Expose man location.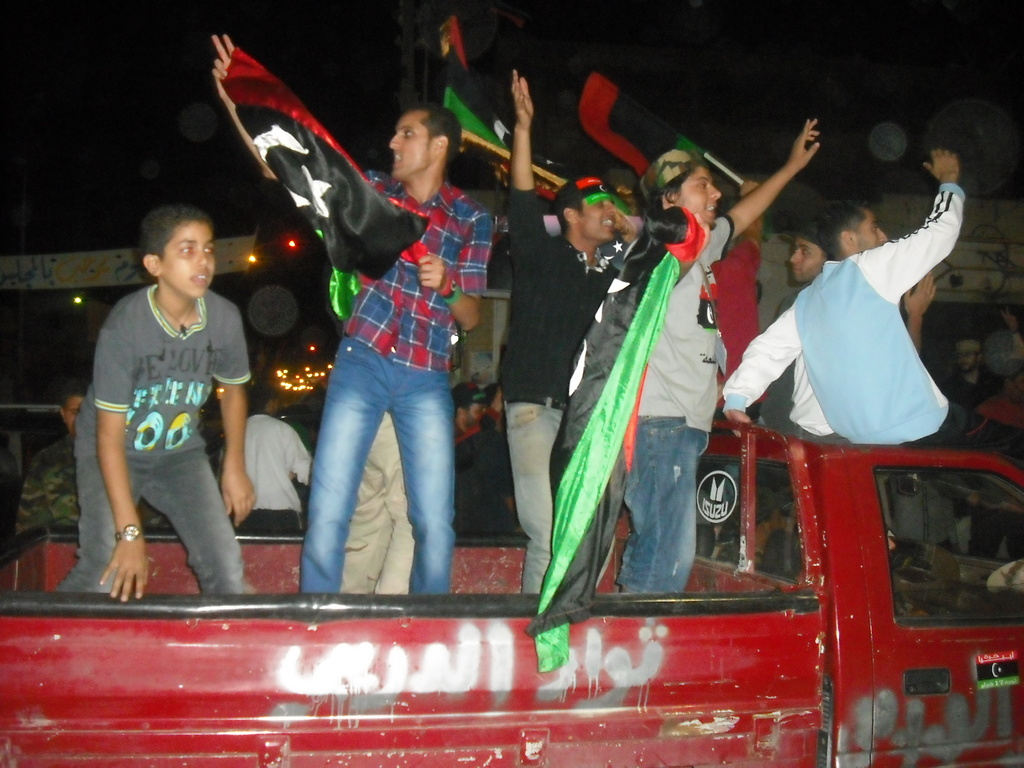
Exposed at 939 339 1006 431.
